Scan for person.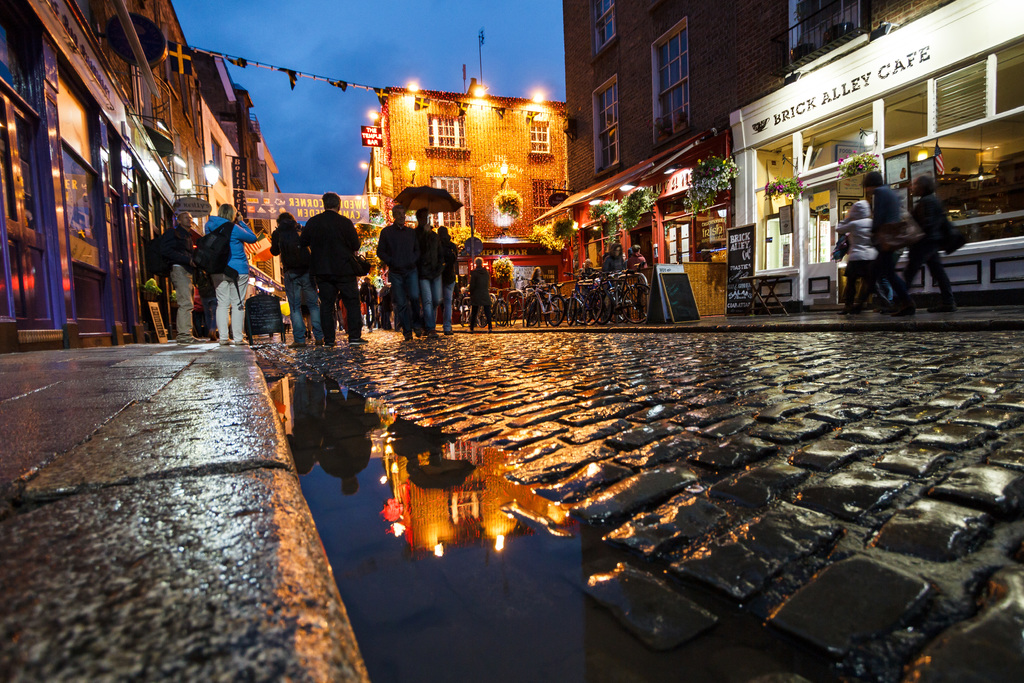
Scan result: [x1=296, y1=191, x2=362, y2=343].
